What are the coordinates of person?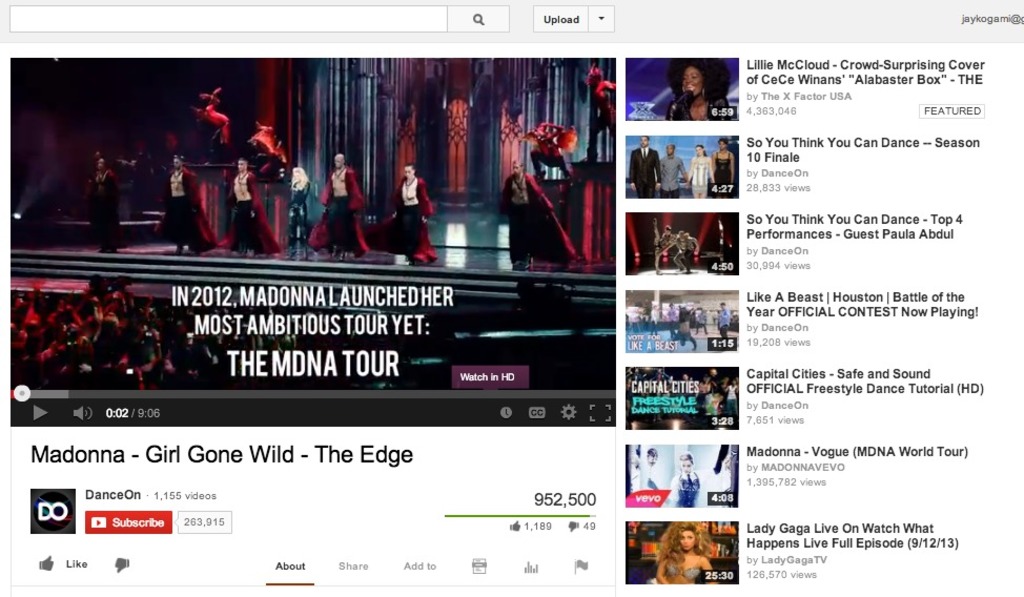
87,153,122,250.
